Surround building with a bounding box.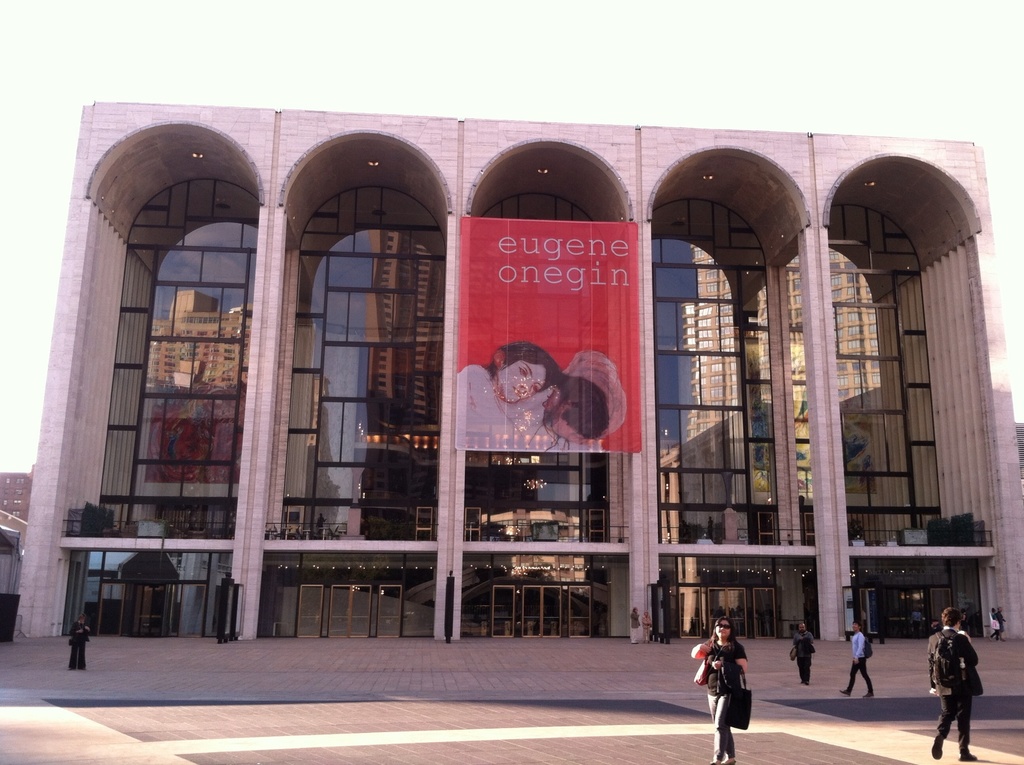
14/97/1023/639.
